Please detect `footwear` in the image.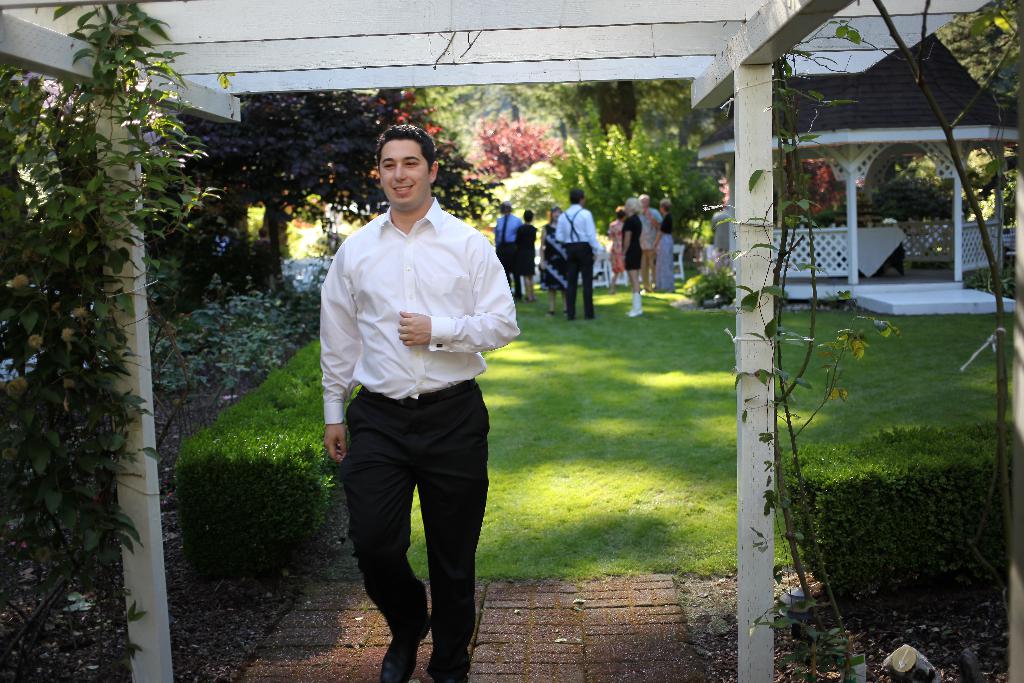
Rect(628, 308, 640, 318).
